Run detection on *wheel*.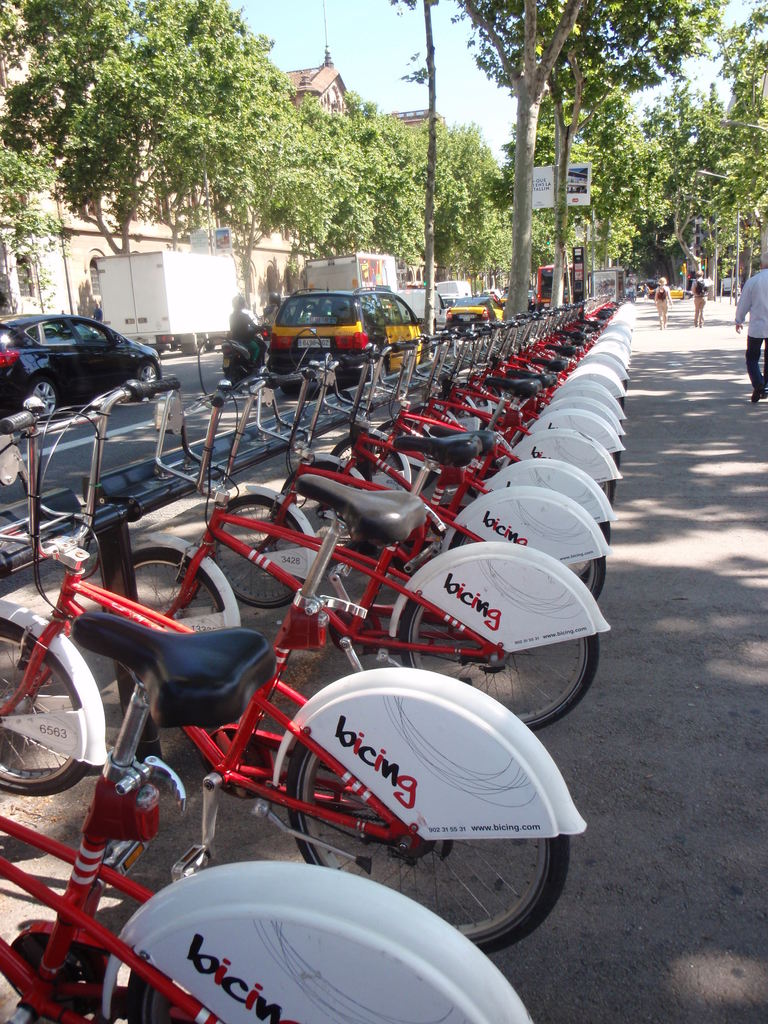
Result: [137, 360, 161, 399].
